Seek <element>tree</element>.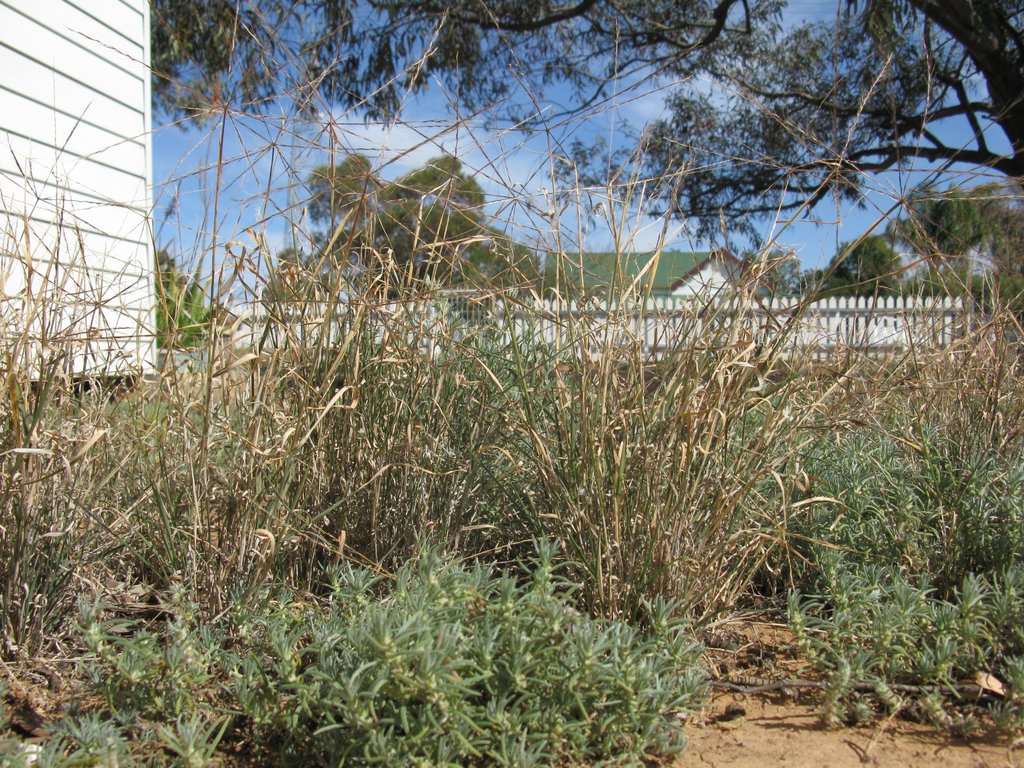
BBox(141, 0, 1023, 188).
